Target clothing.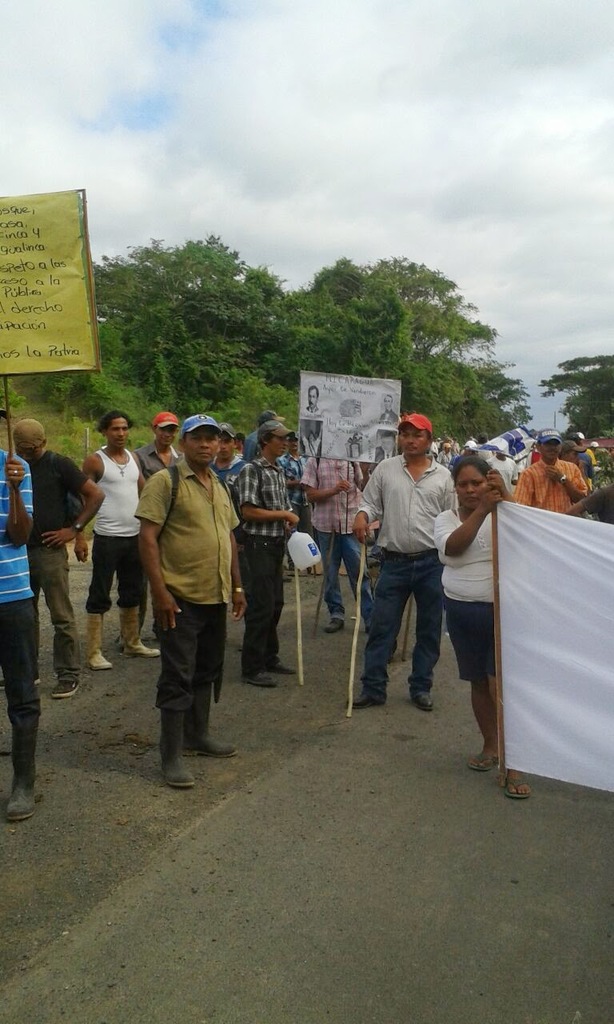
Target region: 24:446:80:677.
